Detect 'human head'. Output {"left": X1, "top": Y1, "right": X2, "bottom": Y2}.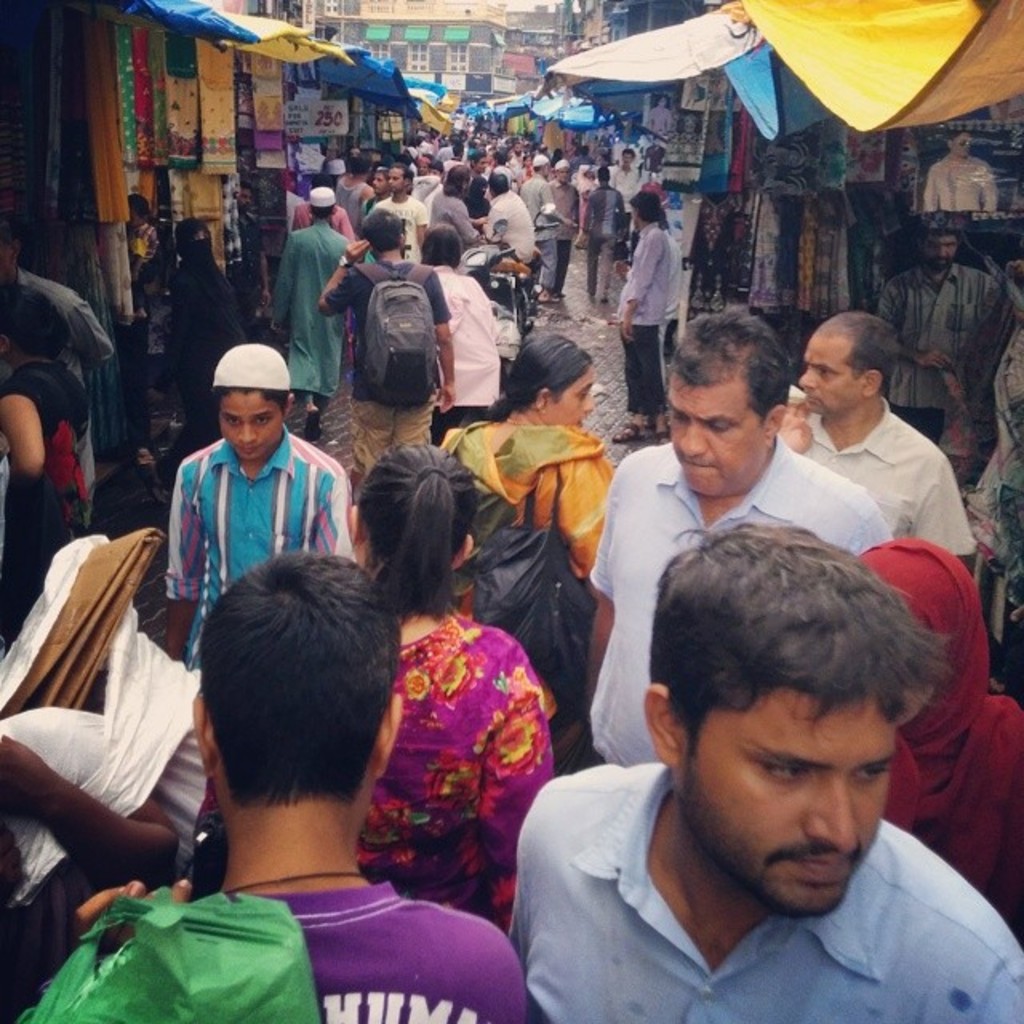
{"left": 342, "top": 438, "right": 482, "bottom": 600}.
